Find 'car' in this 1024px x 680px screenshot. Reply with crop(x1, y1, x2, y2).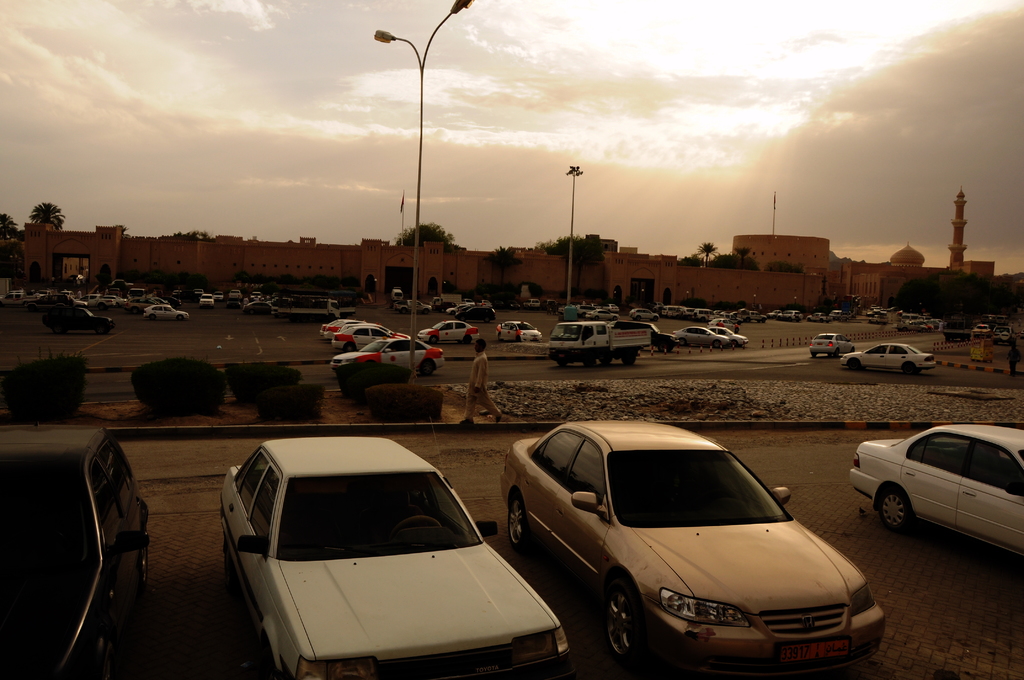
crop(812, 331, 842, 359).
